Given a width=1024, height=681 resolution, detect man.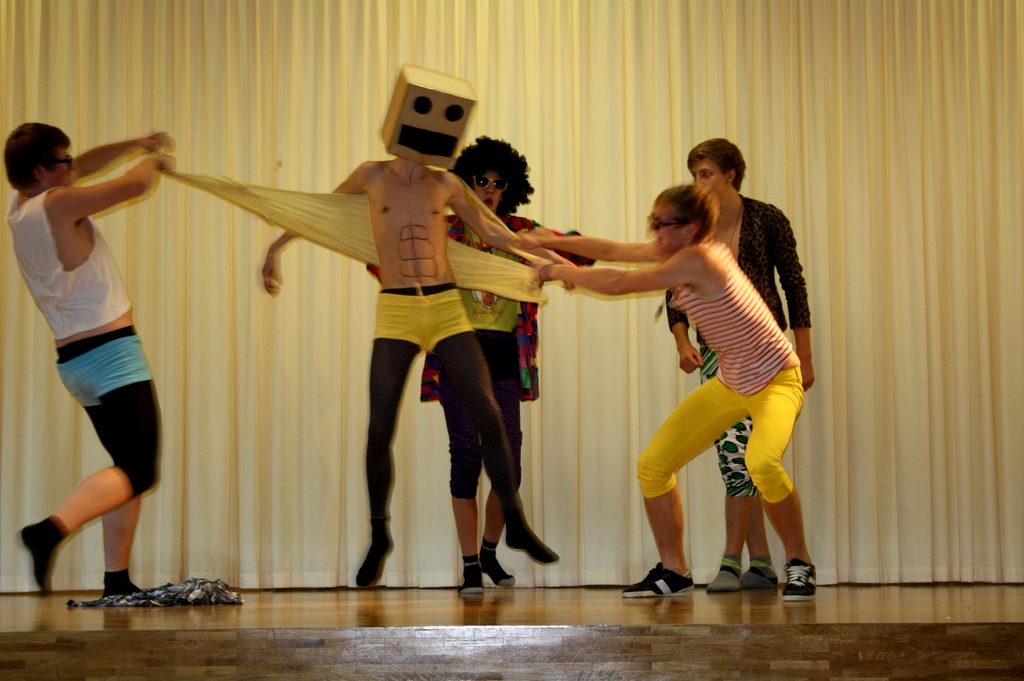
bbox=[661, 132, 815, 602].
